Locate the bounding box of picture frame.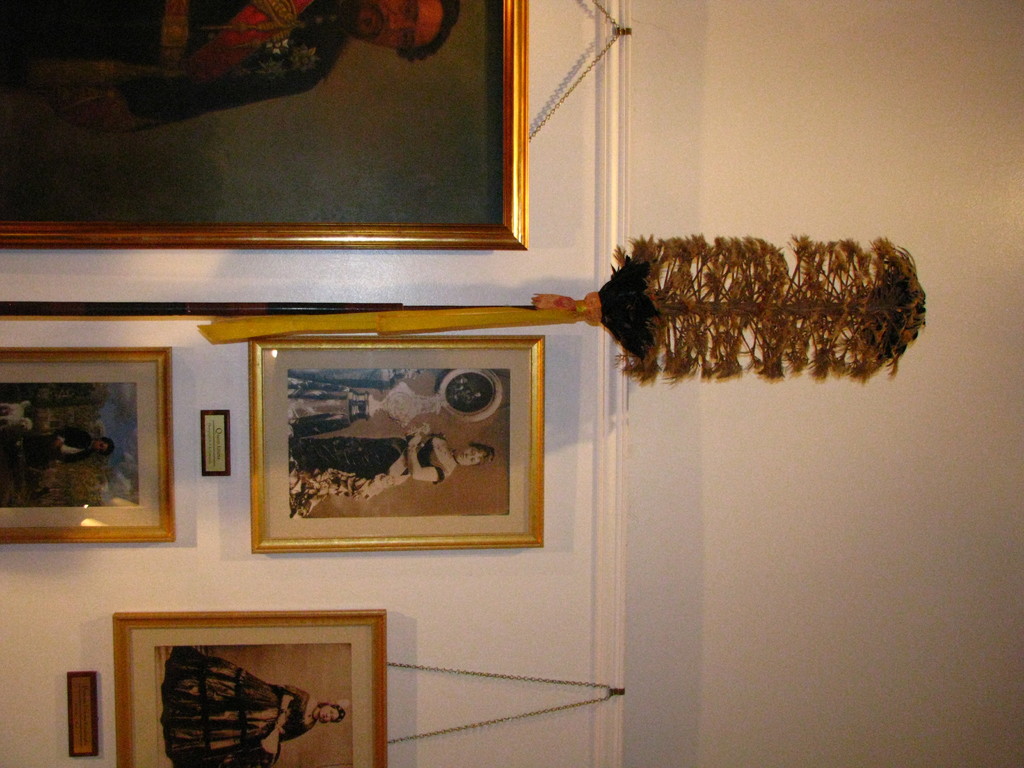
Bounding box: x1=99, y1=605, x2=385, y2=767.
